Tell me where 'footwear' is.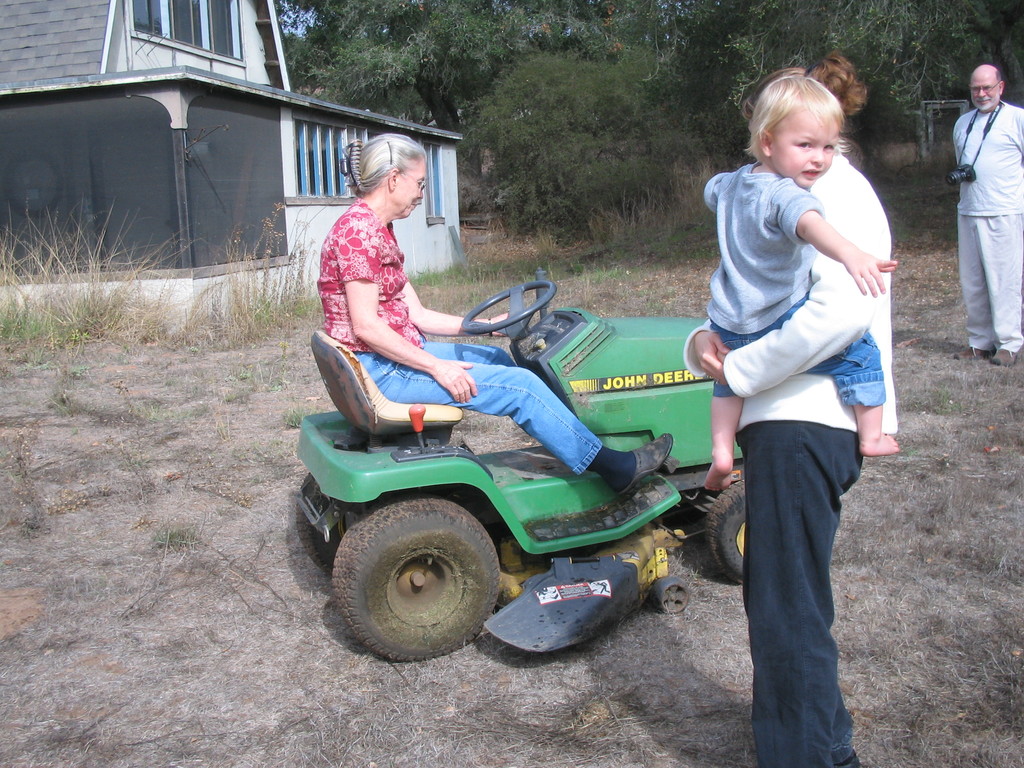
'footwear' is at left=986, top=340, right=1020, bottom=367.
